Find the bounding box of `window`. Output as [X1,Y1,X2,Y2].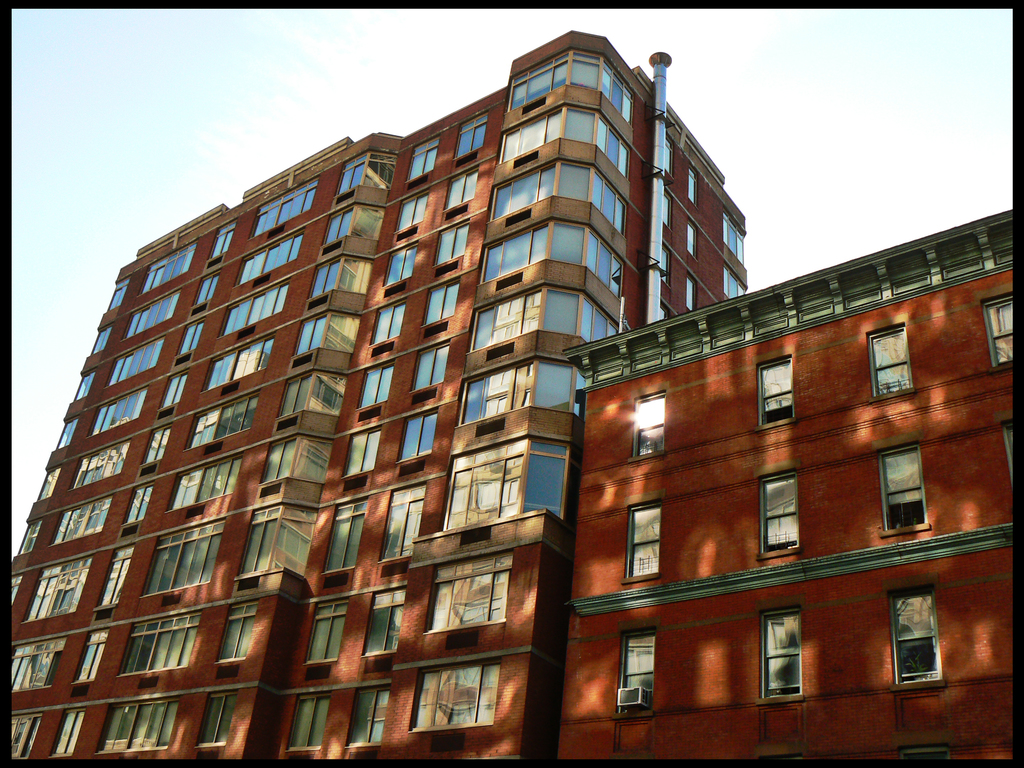
[276,370,346,419].
